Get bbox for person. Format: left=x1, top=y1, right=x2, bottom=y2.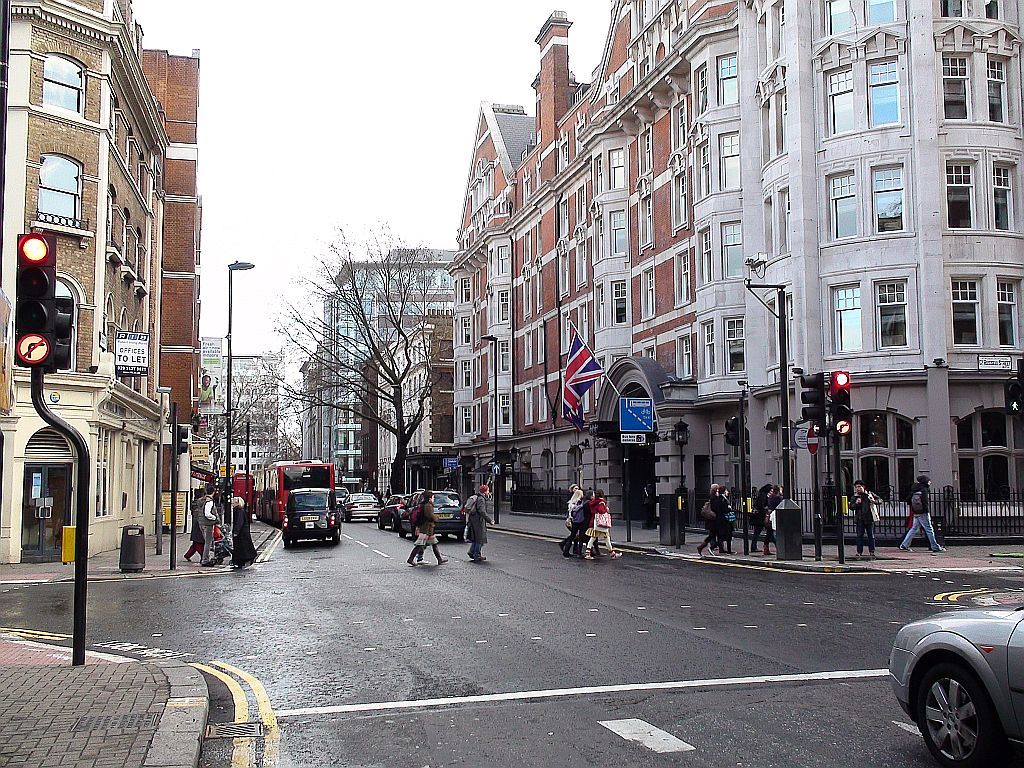
left=850, top=482, right=882, bottom=556.
